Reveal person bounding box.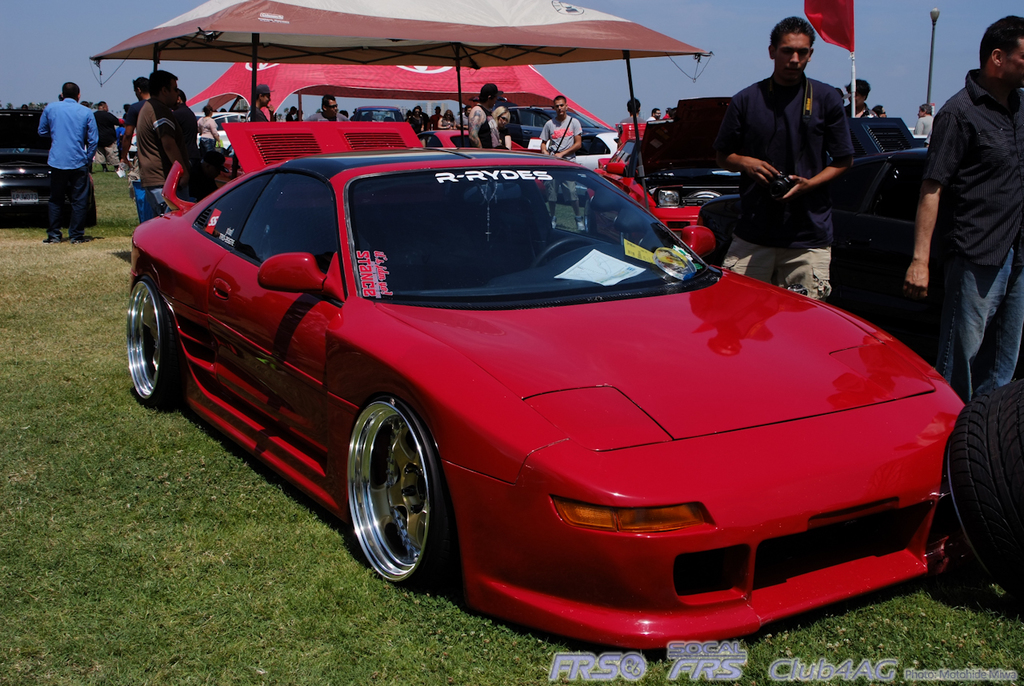
Revealed: rect(202, 105, 222, 162).
